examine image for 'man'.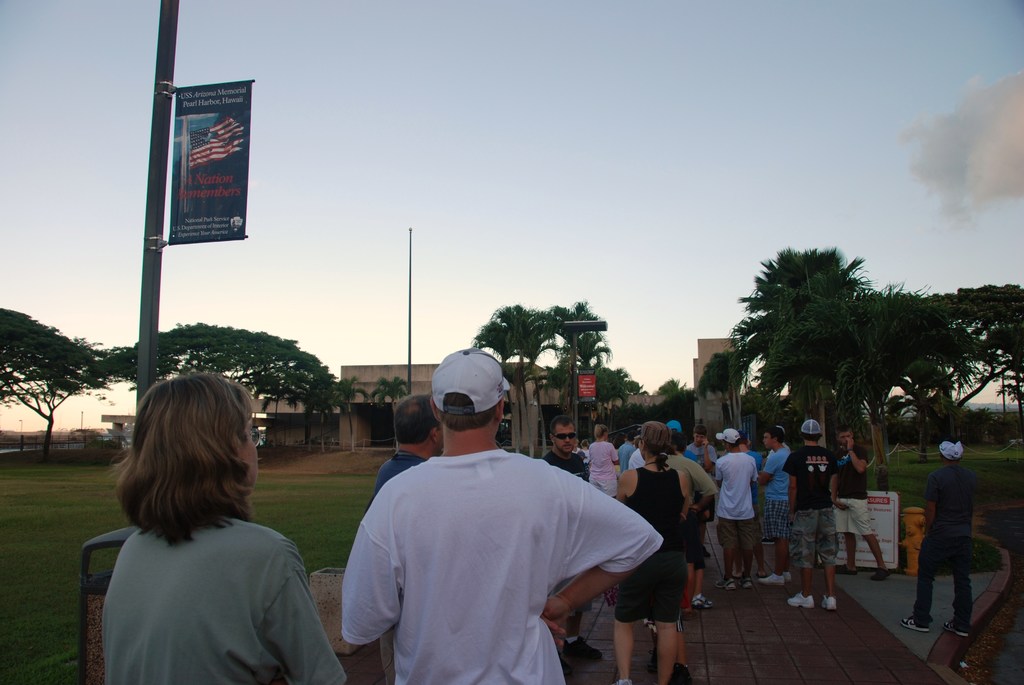
Examination result: (x1=684, y1=423, x2=721, y2=474).
